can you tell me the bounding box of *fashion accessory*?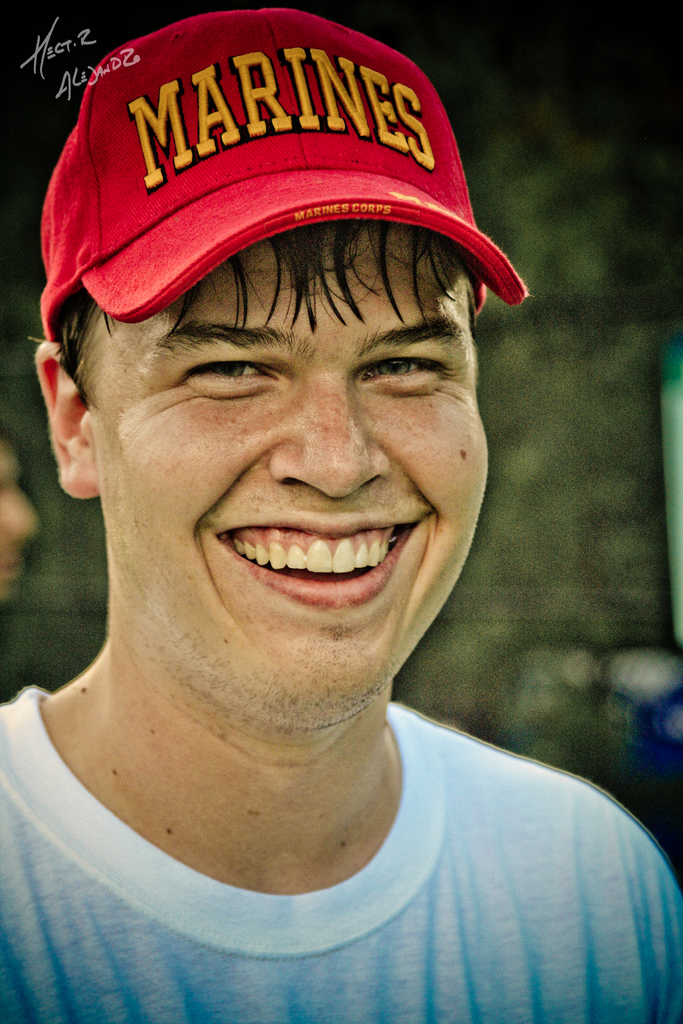
l=39, t=9, r=525, b=350.
